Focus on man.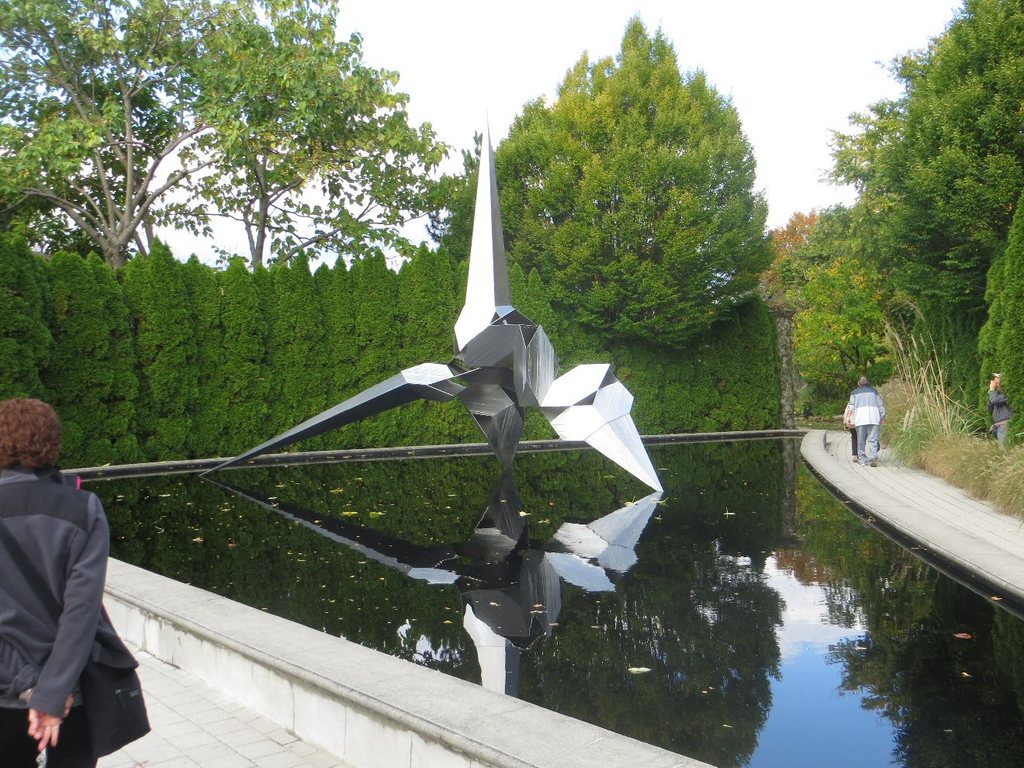
Focused at x1=6 y1=410 x2=144 y2=767.
